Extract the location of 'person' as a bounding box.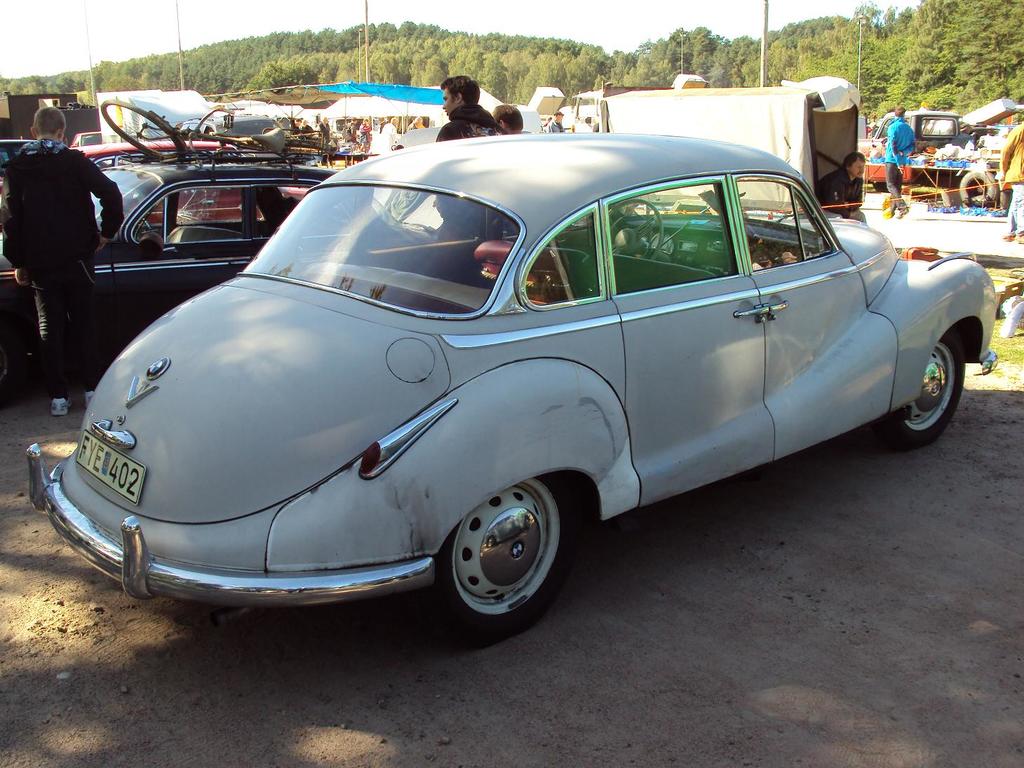
rect(818, 150, 865, 223).
